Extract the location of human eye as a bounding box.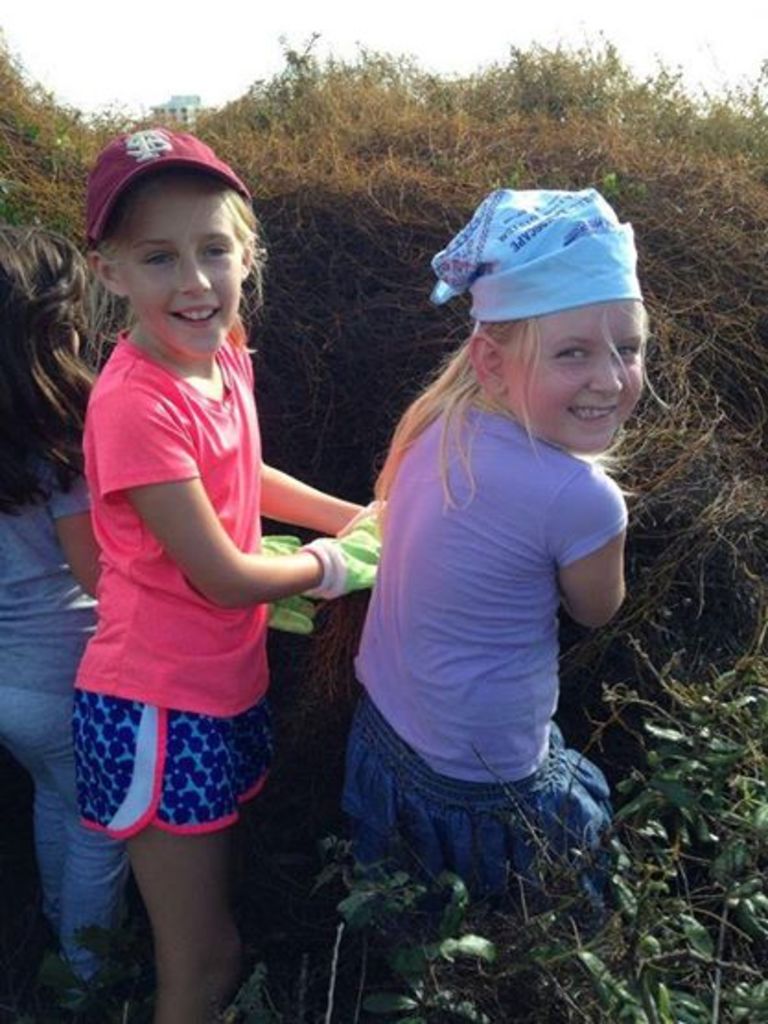
Rect(138, 250, 175, 273).
